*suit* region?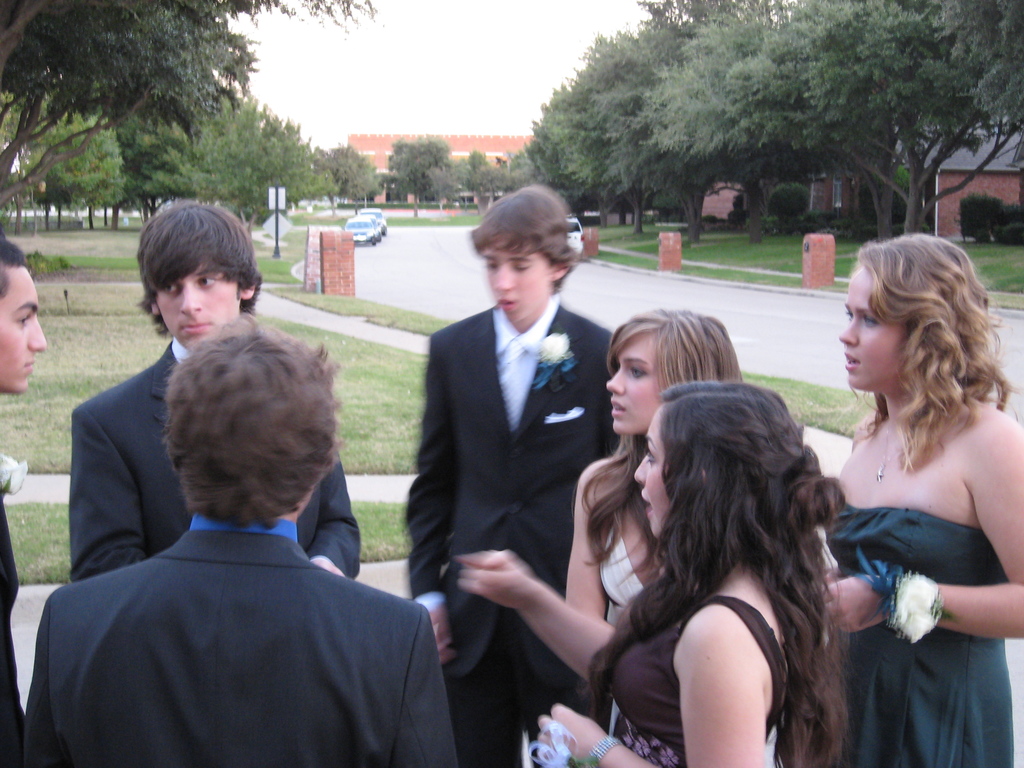
region(415, 263, 655, 735)
